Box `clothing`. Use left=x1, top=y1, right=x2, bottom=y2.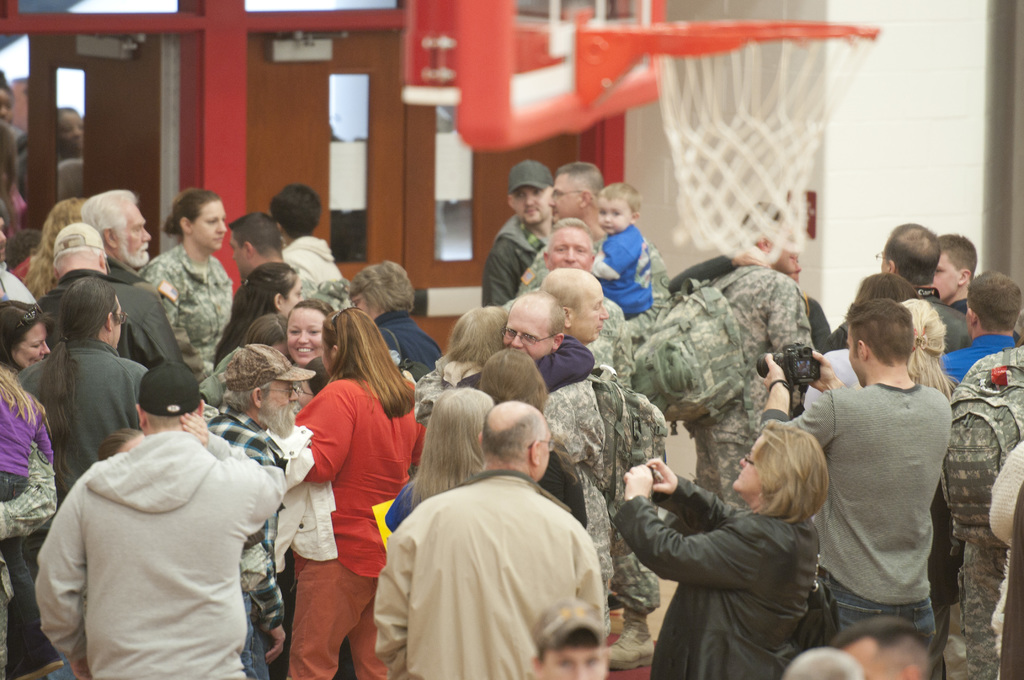
left=552, top=400, right=667, bottom=679.
